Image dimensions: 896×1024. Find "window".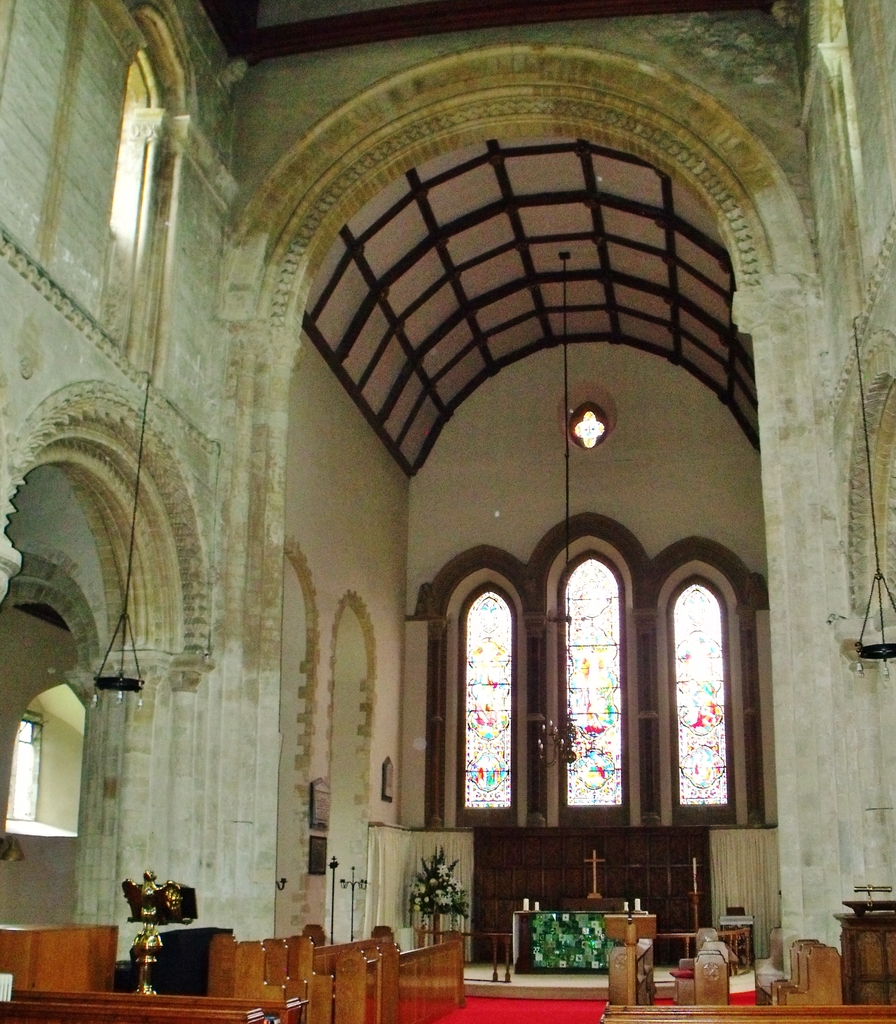
<box>663,575,735,829</box>.
